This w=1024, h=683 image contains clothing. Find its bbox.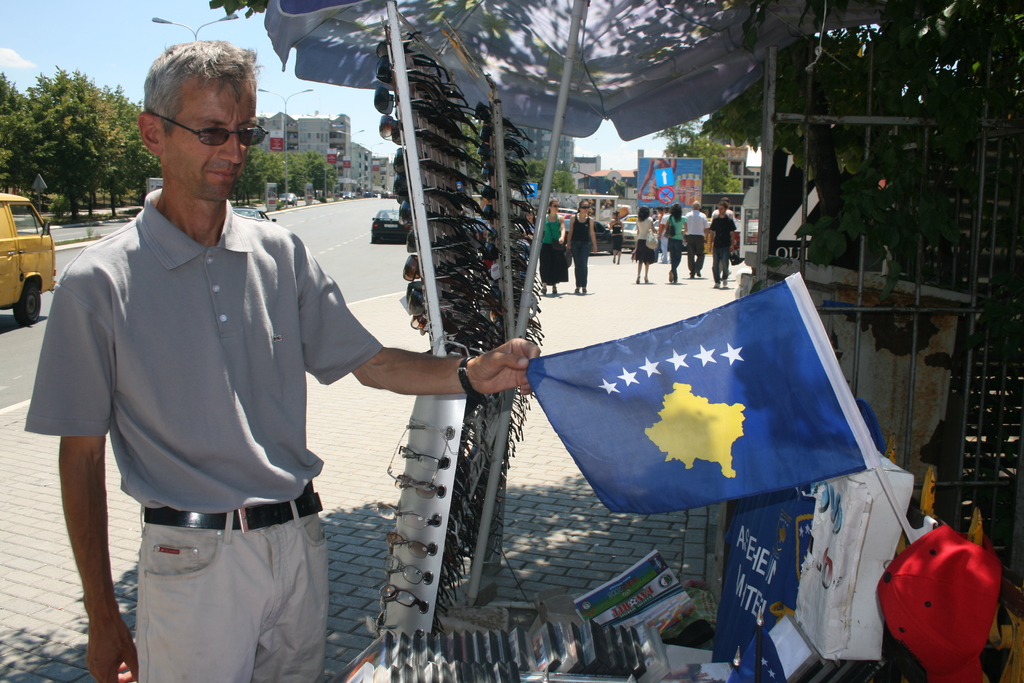
<region>614, 222, 621, 252</region>.
